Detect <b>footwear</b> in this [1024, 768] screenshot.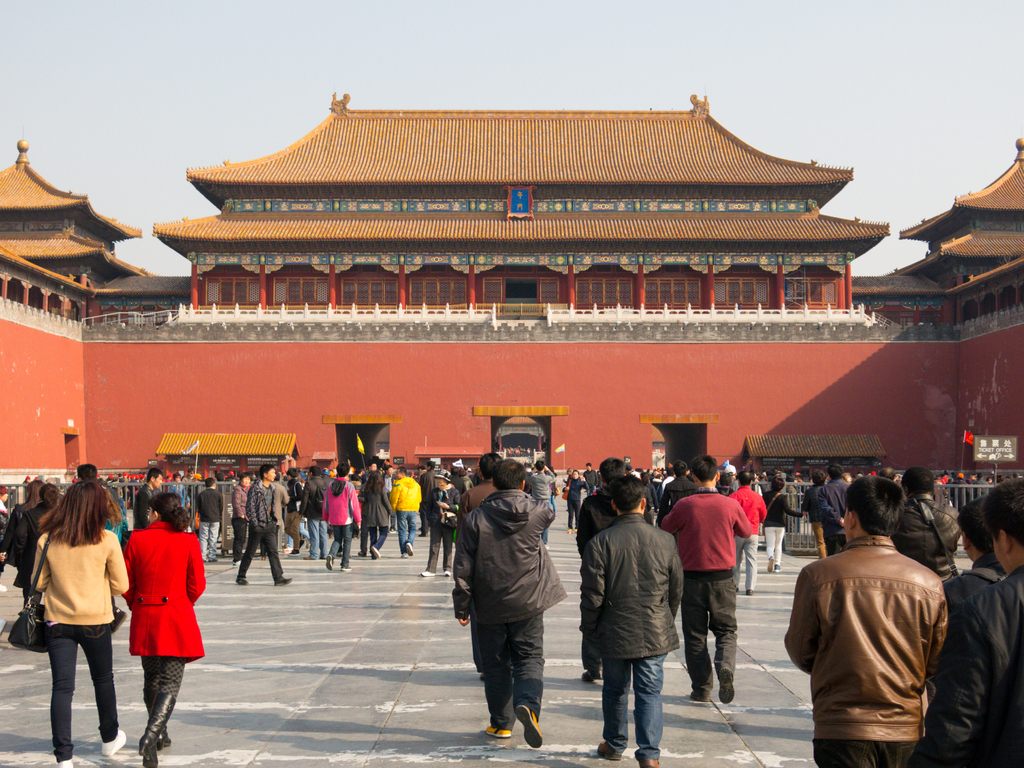
Detection: (left=692, top=691, right=710, bottom=703).
